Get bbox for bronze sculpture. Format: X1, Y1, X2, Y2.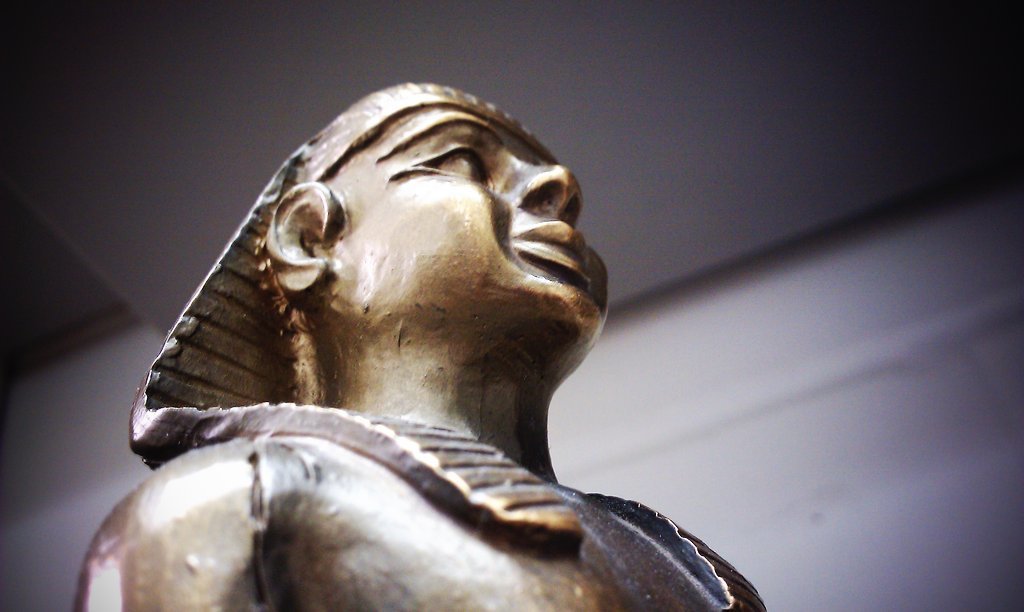
79, 108, 757, 599.
